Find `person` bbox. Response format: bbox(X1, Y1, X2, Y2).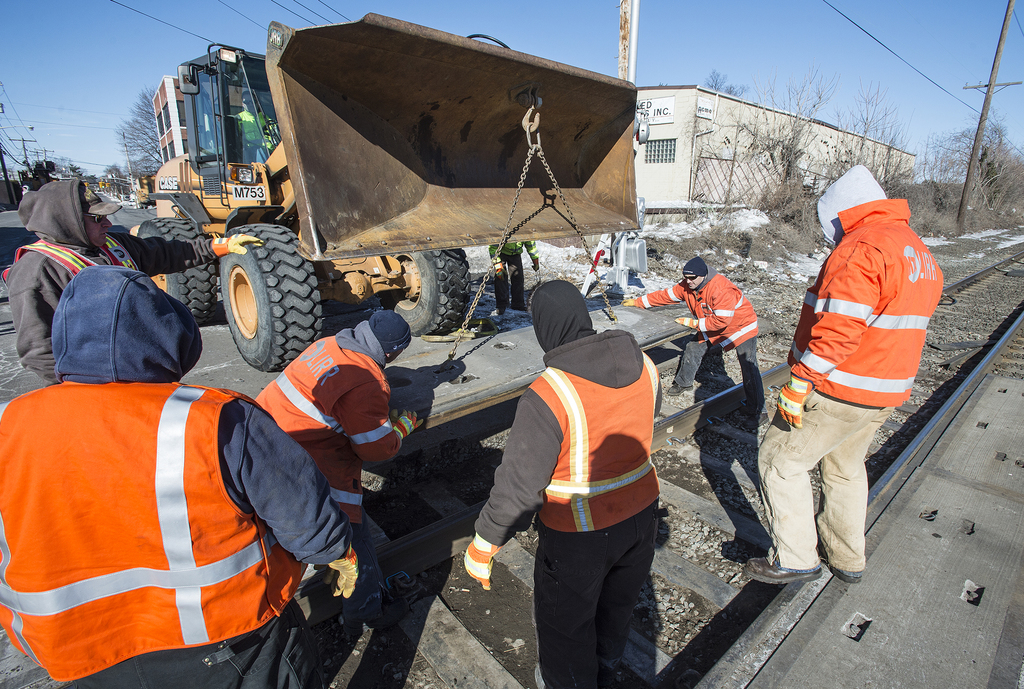
bbox(0, 265, 371, 688).
